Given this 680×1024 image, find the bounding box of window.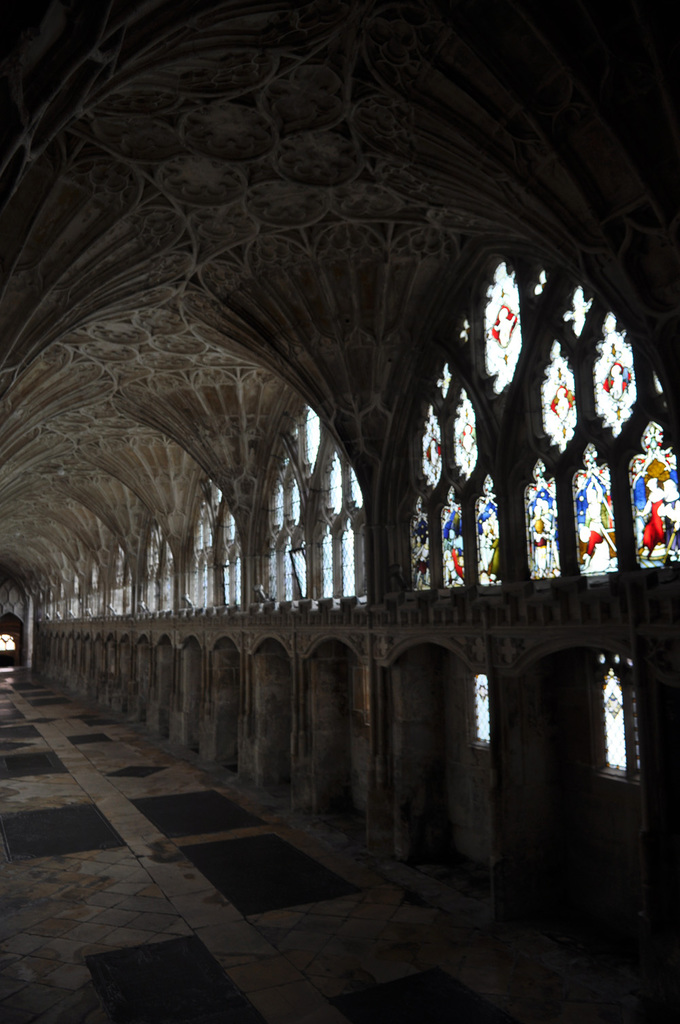
[x1=258, y1=401, x2=371, y2=606].
